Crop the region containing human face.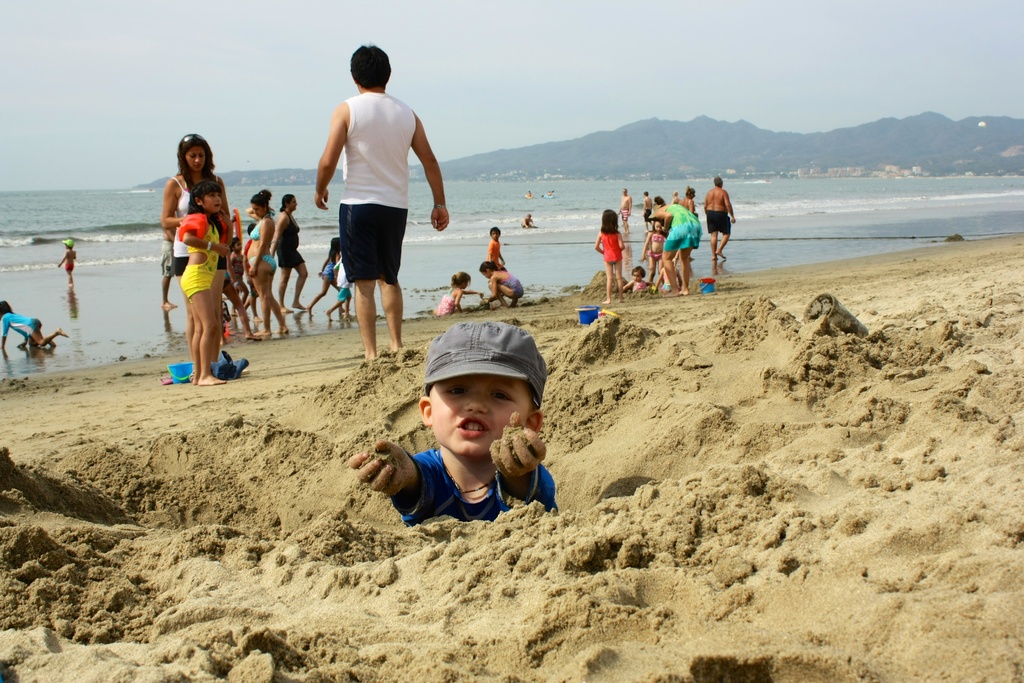
Crop region: bbox(236, 238, 243, 252).
